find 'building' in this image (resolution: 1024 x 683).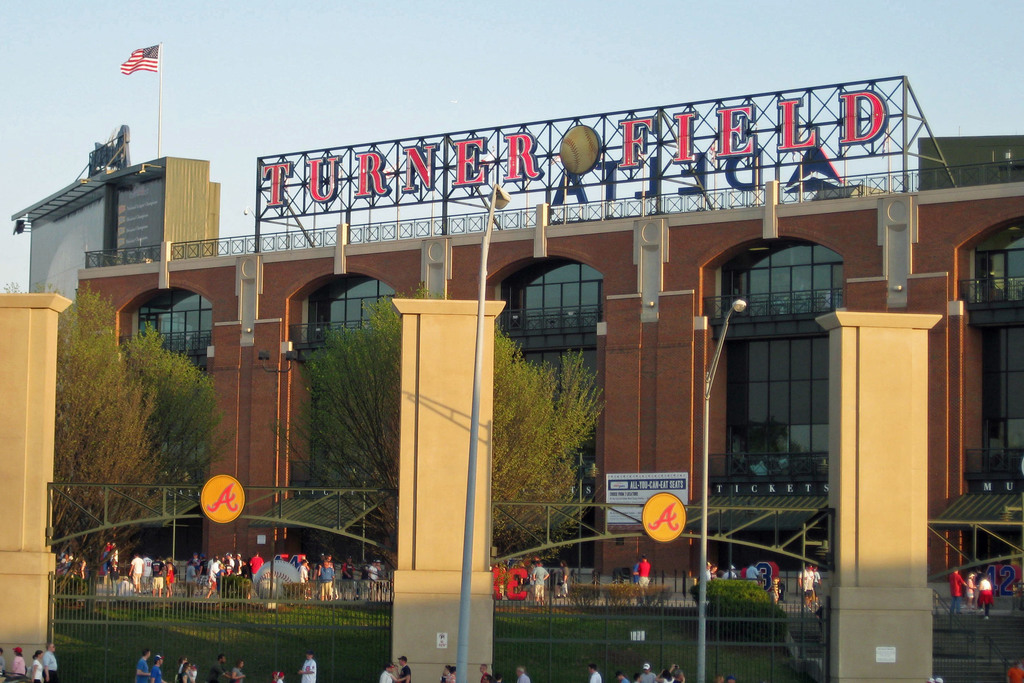
[left=74, top=72, right=1023, bottom=607].
